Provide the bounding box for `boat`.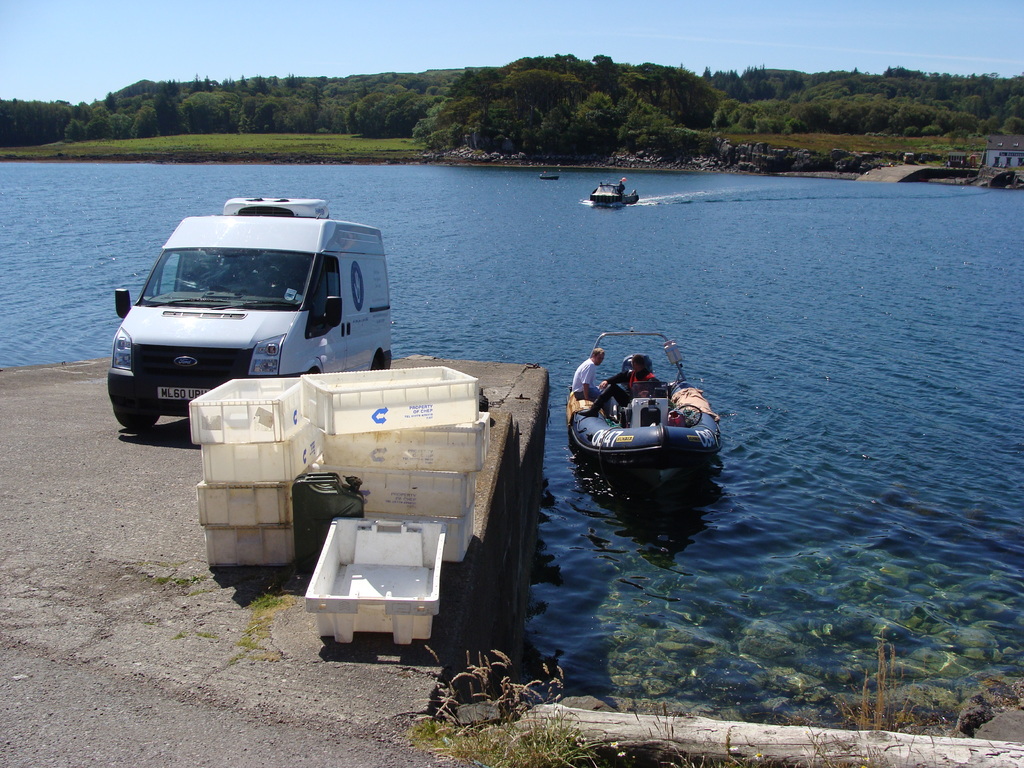
554,344,724,487.
